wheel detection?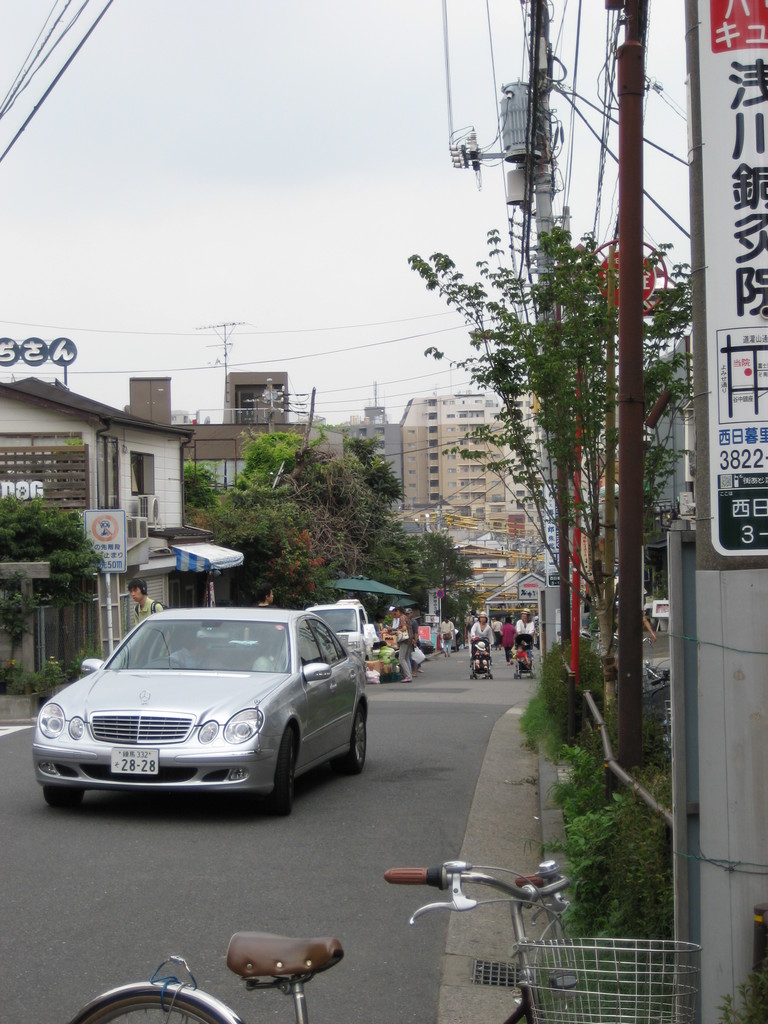
l=340, t=708, r=368, b=767
